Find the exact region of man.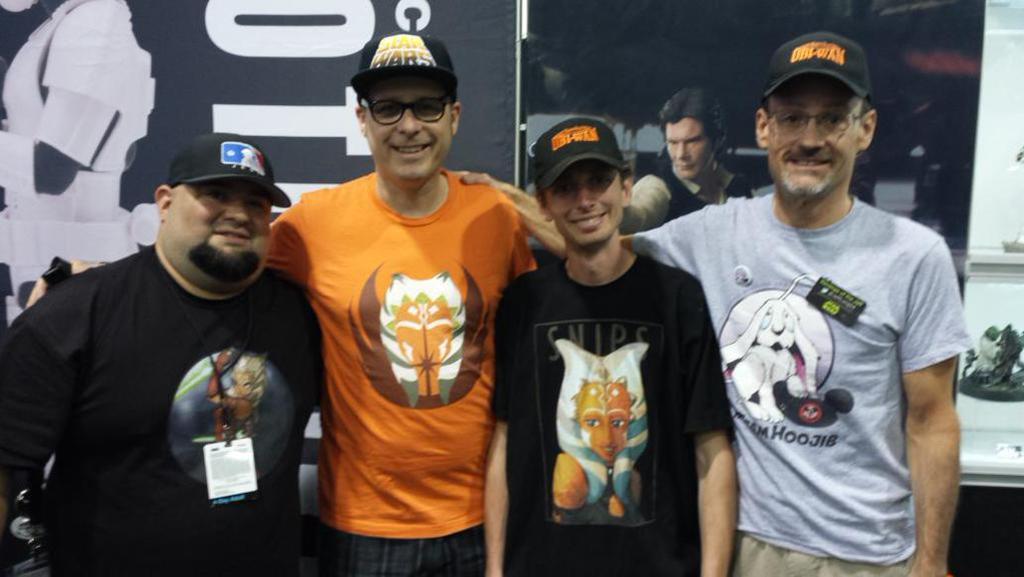
Exact region: box(617, 31, 974, 576).
